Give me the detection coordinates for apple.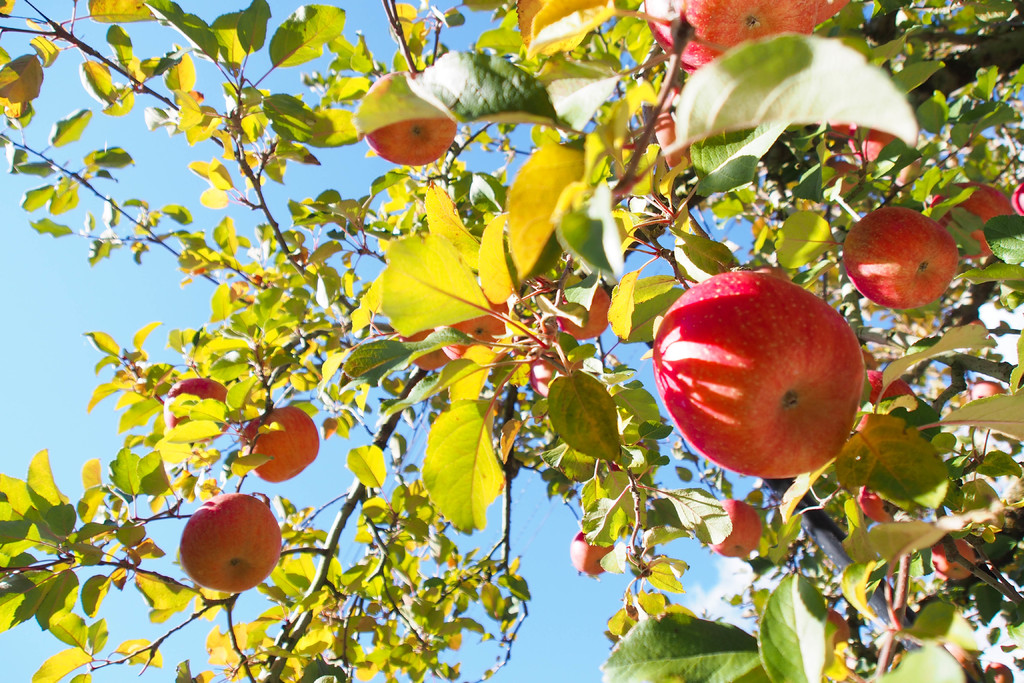
398, 327, 447, 368.
